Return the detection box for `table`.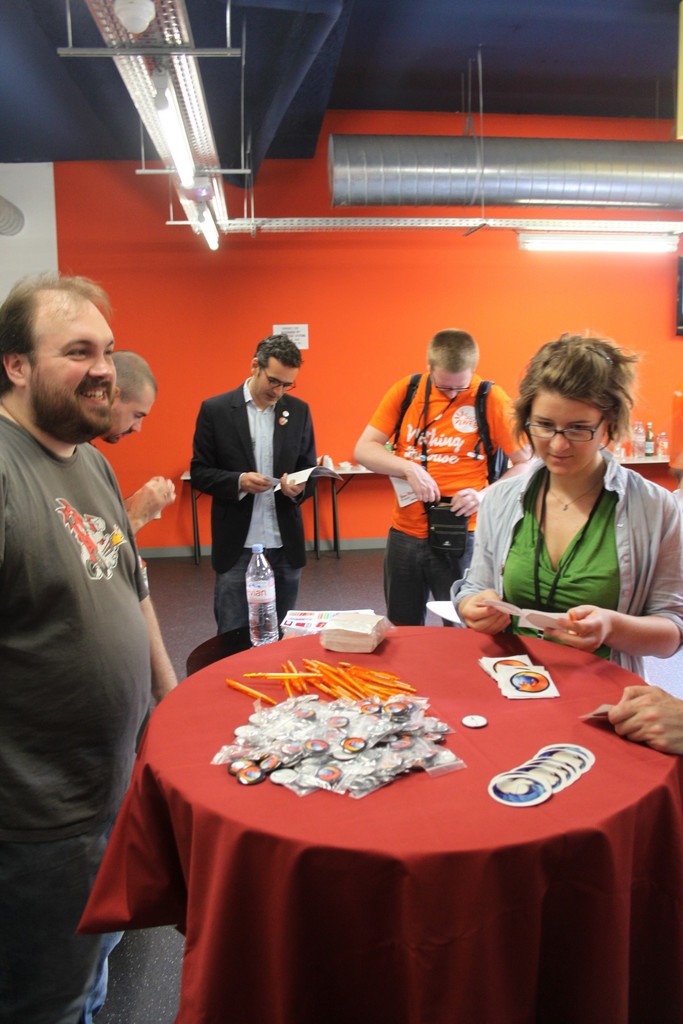
[77, 623, 682, 1023].
